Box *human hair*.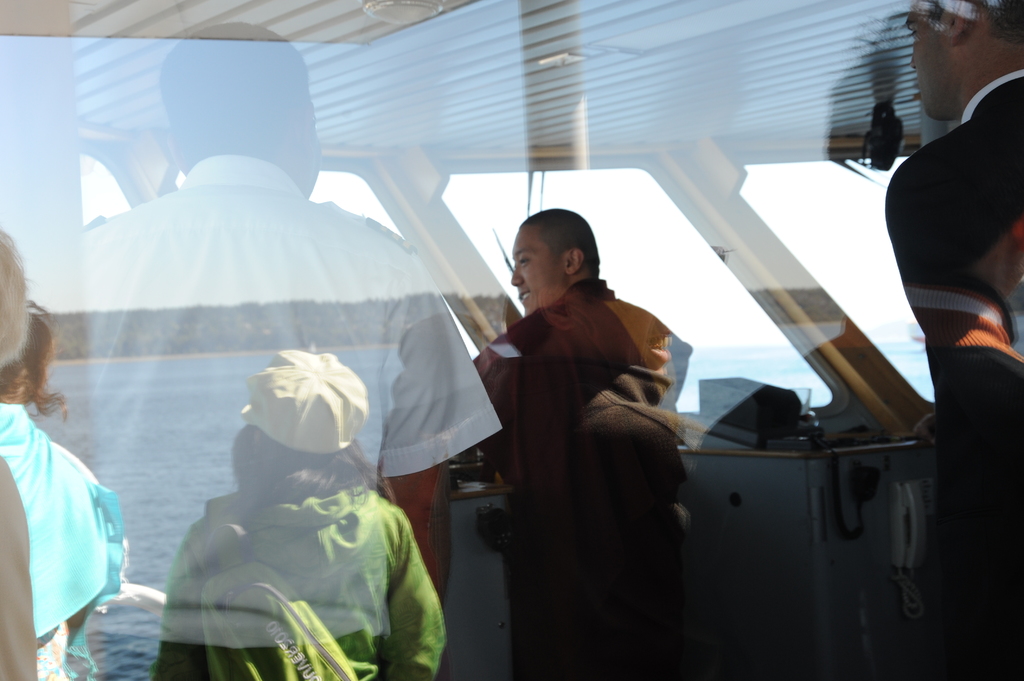
locate(223, 412, 380, 506).
